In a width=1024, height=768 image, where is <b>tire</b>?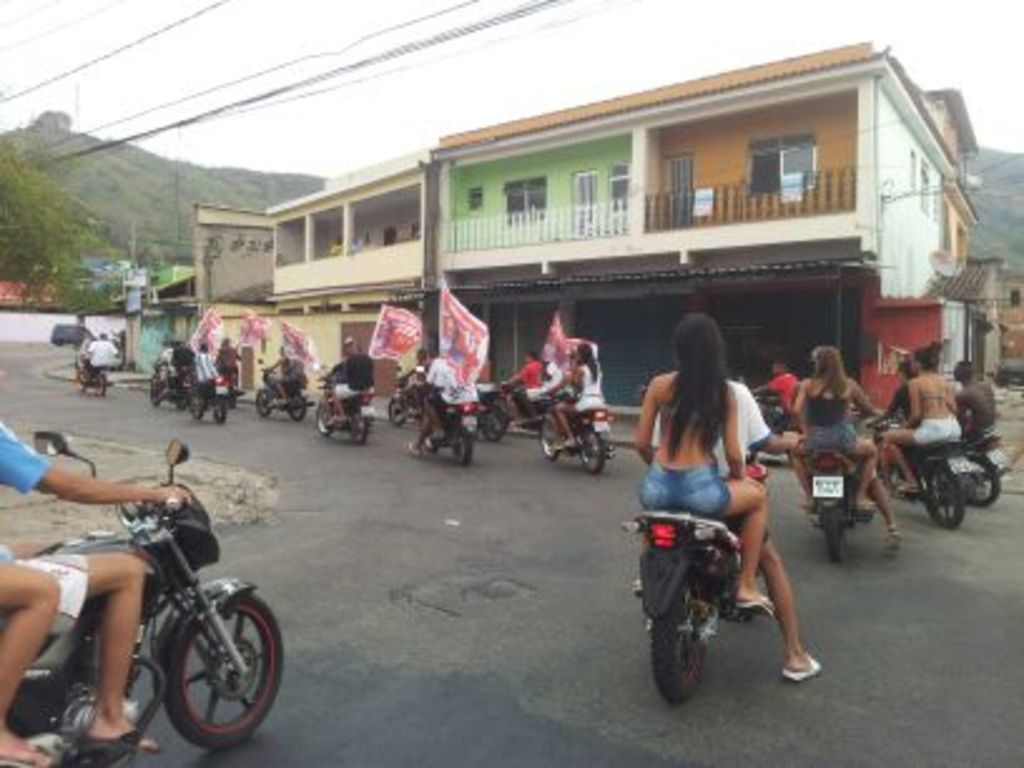
detection(173, 394, 191, 412).
